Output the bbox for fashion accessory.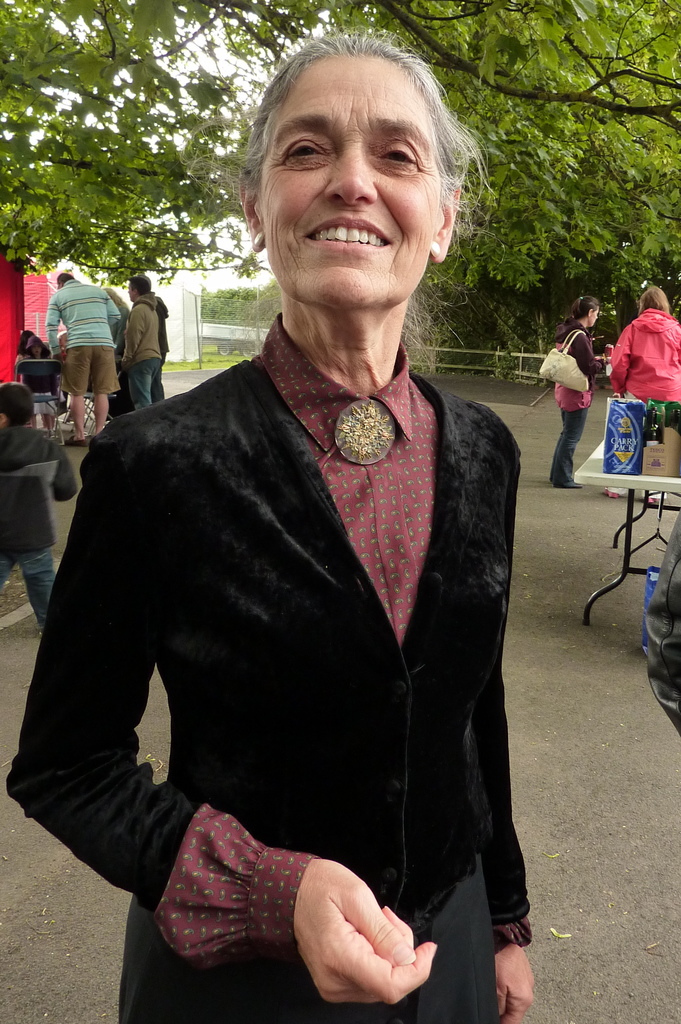
left=331, top=395, right=396, bottom=468.
